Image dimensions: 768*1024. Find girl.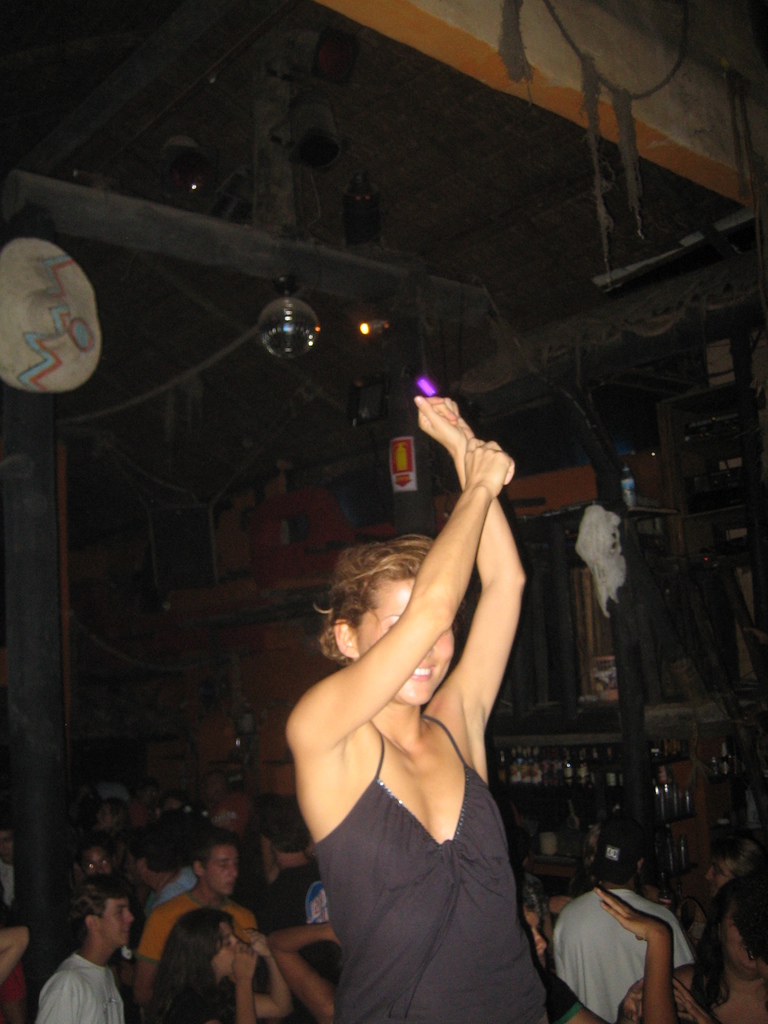
Rect(287, 379, 529, 1018).
